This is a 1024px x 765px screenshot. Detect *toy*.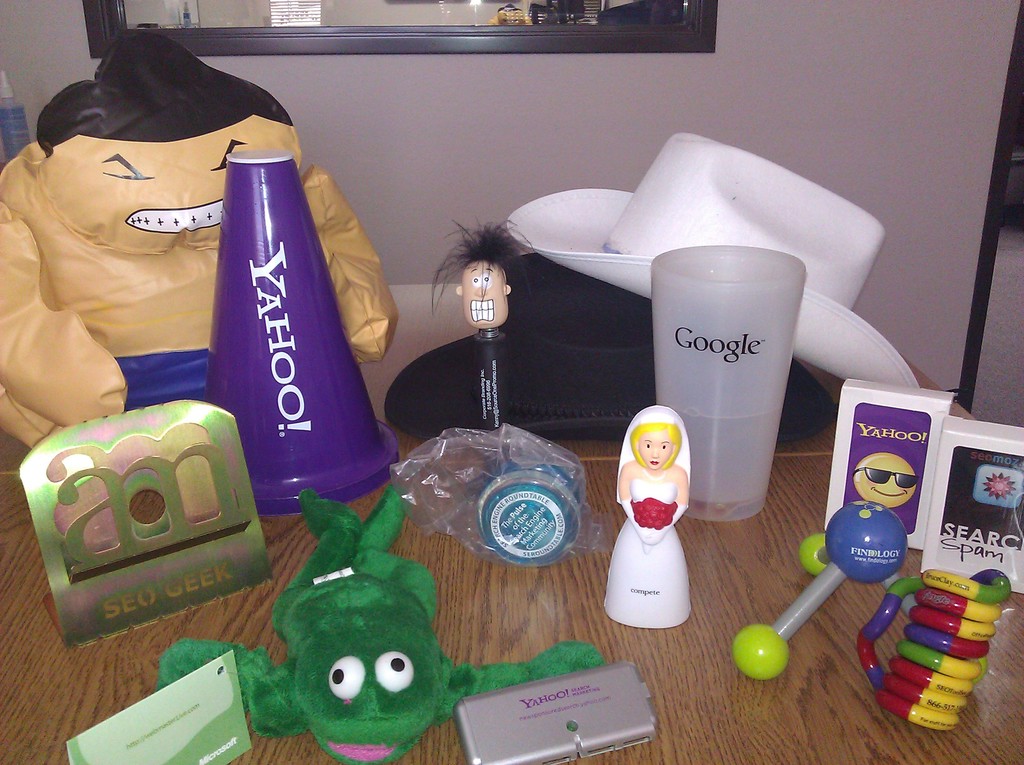
414,218,508,462.
